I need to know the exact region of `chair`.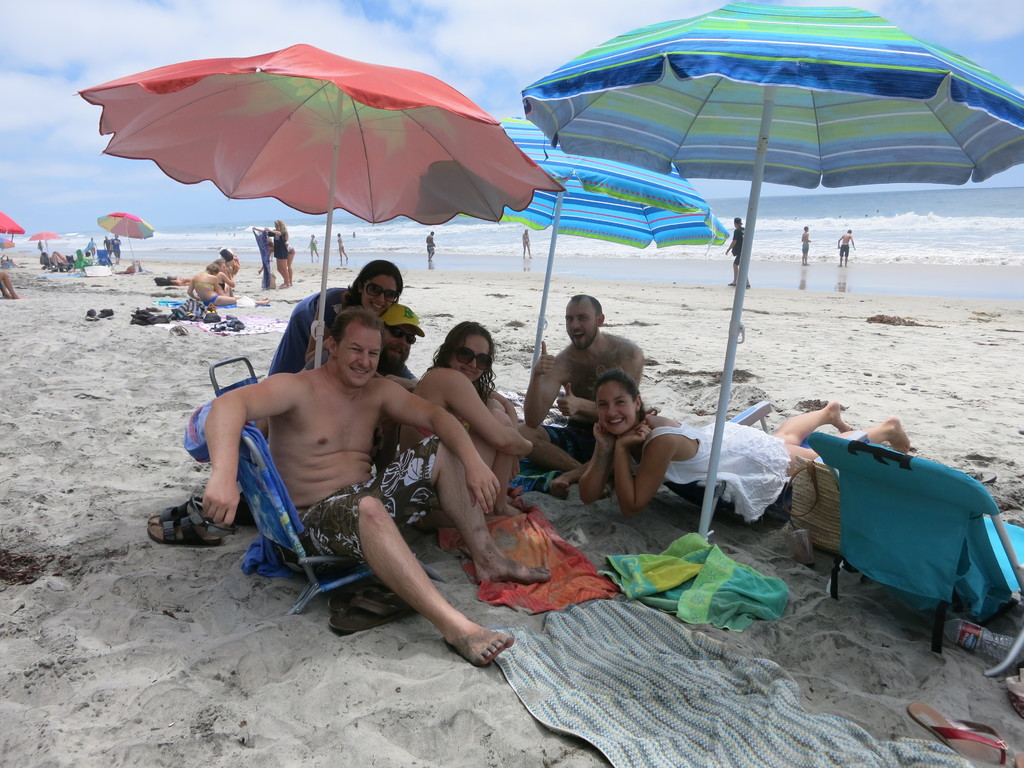
Region: (x1=796, y1=427, x2=1013, y2=668).
